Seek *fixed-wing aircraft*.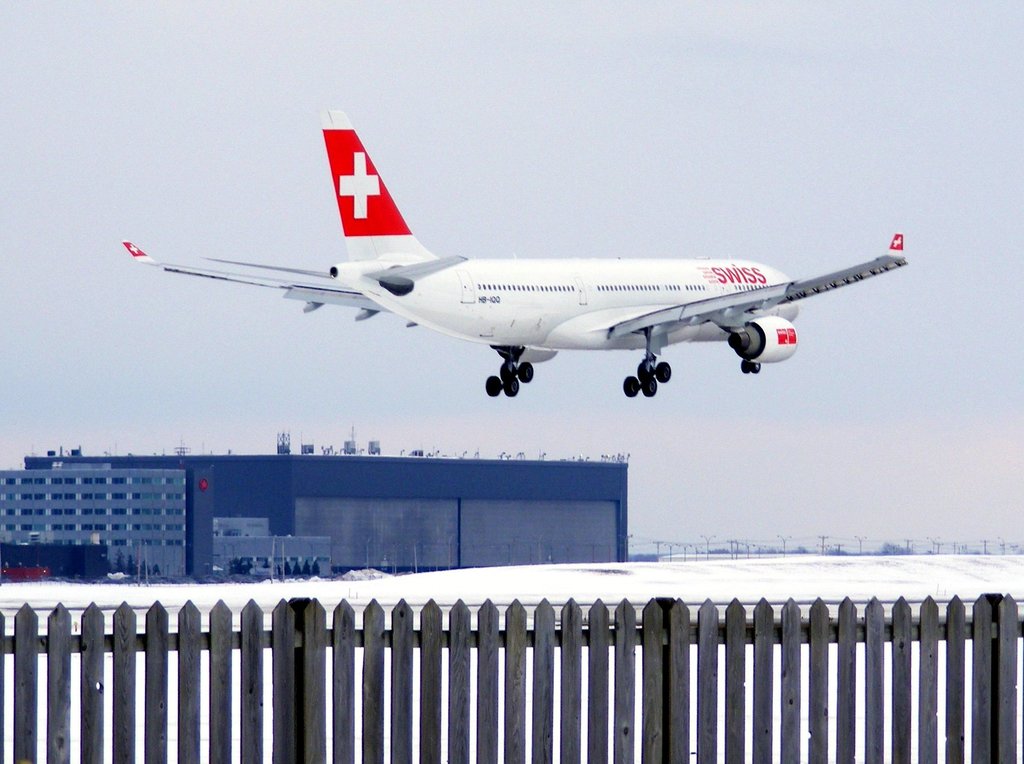
detection(121, 107, 908, 395).
